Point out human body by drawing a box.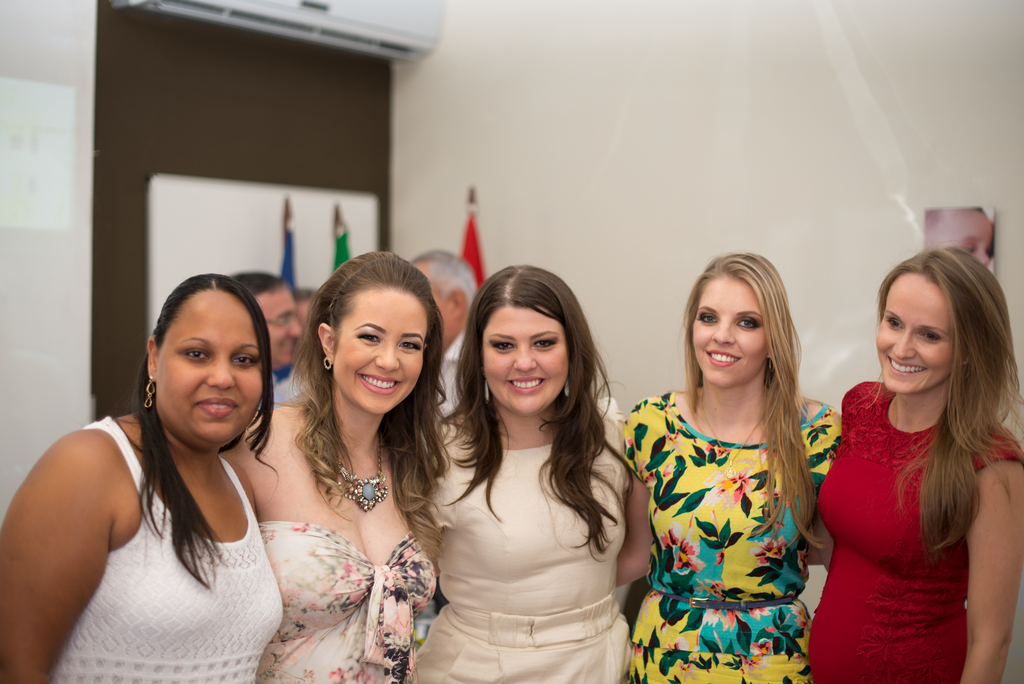
select_region(212, 249, 453, 683).
